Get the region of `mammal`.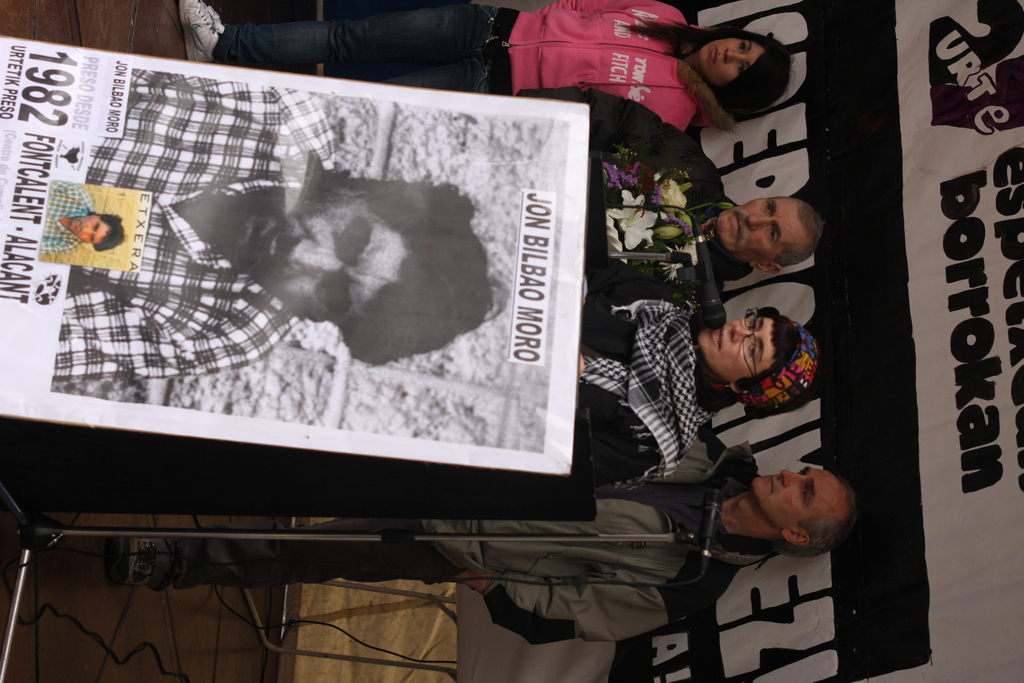
(579, 85, 828, 309).
